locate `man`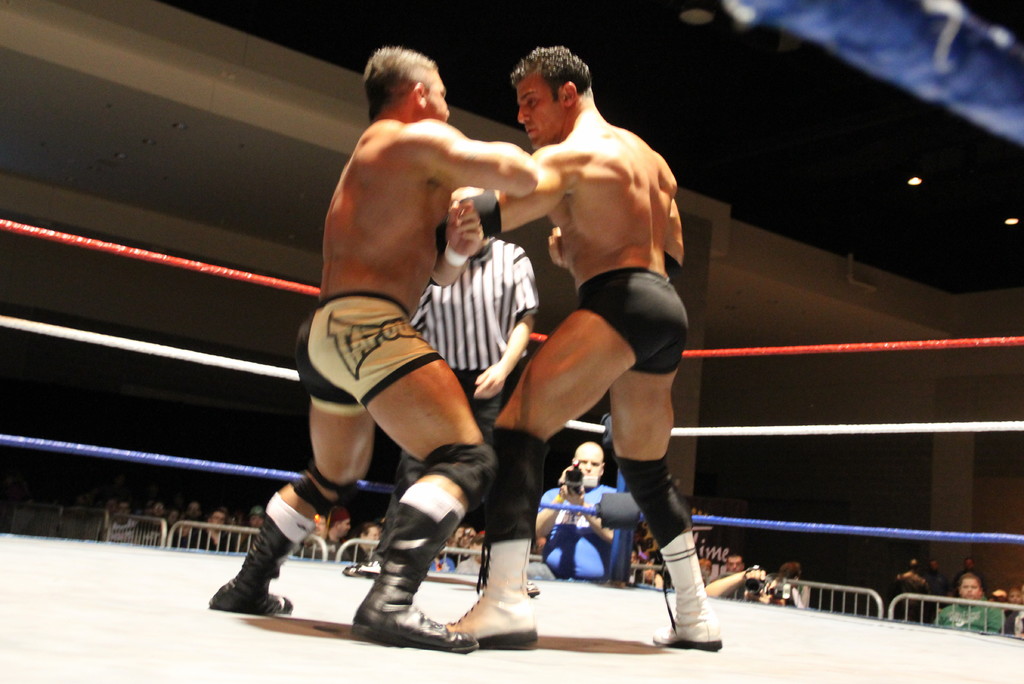
Rect(529, 426, 625, 587)
